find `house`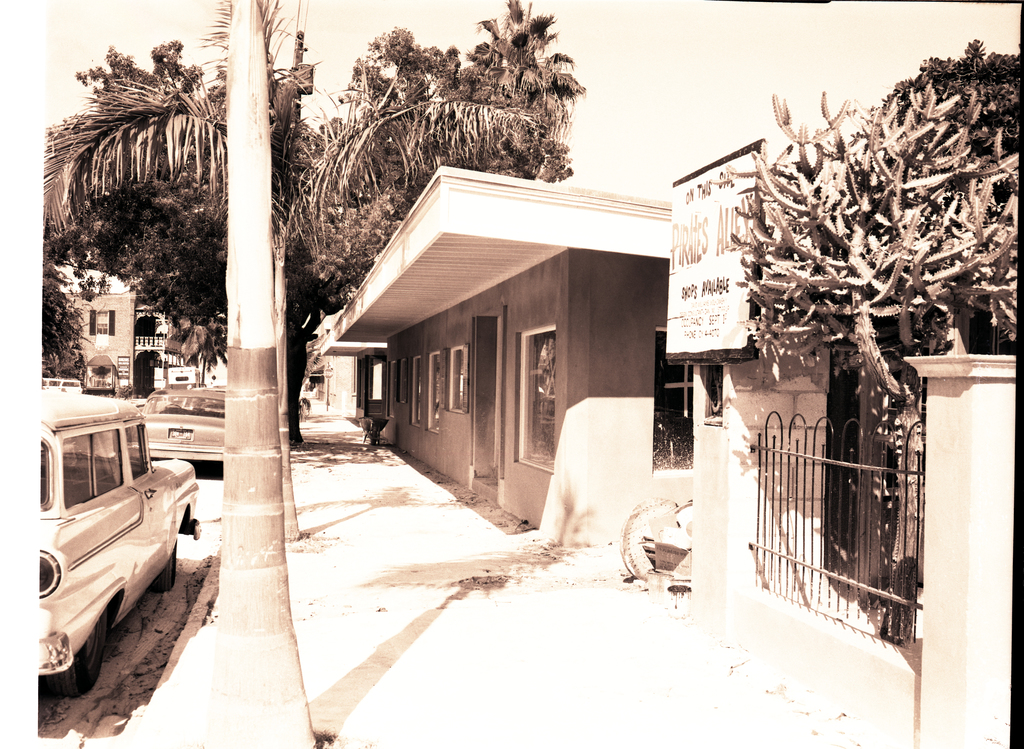
locate(56, 261, 229, 391)
